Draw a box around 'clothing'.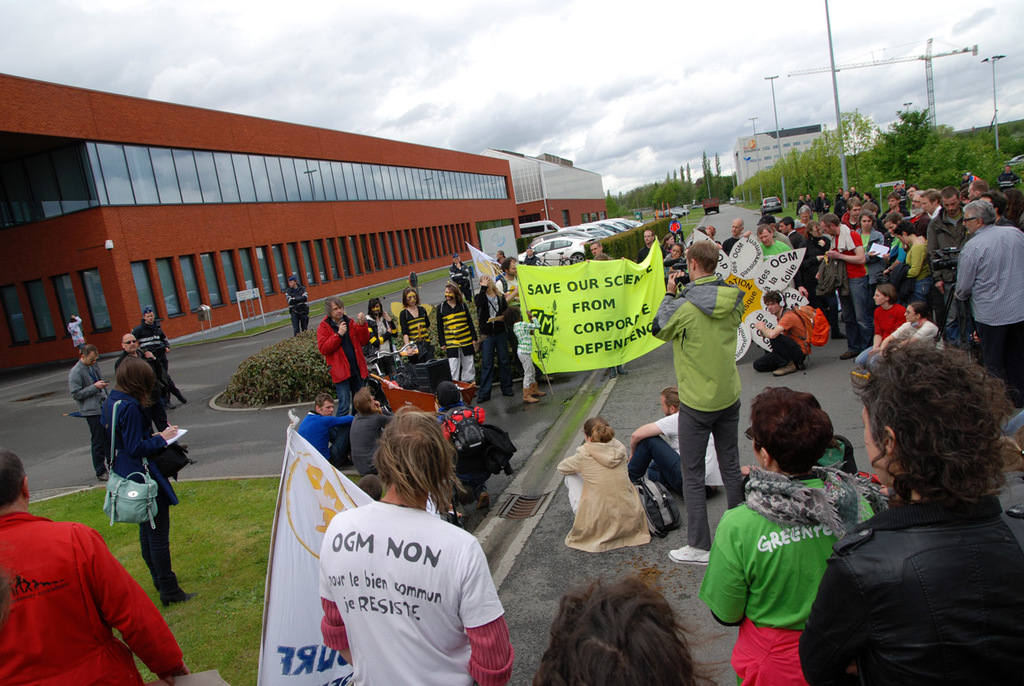
x1=449, y1=262, x2=475, y2=299.
